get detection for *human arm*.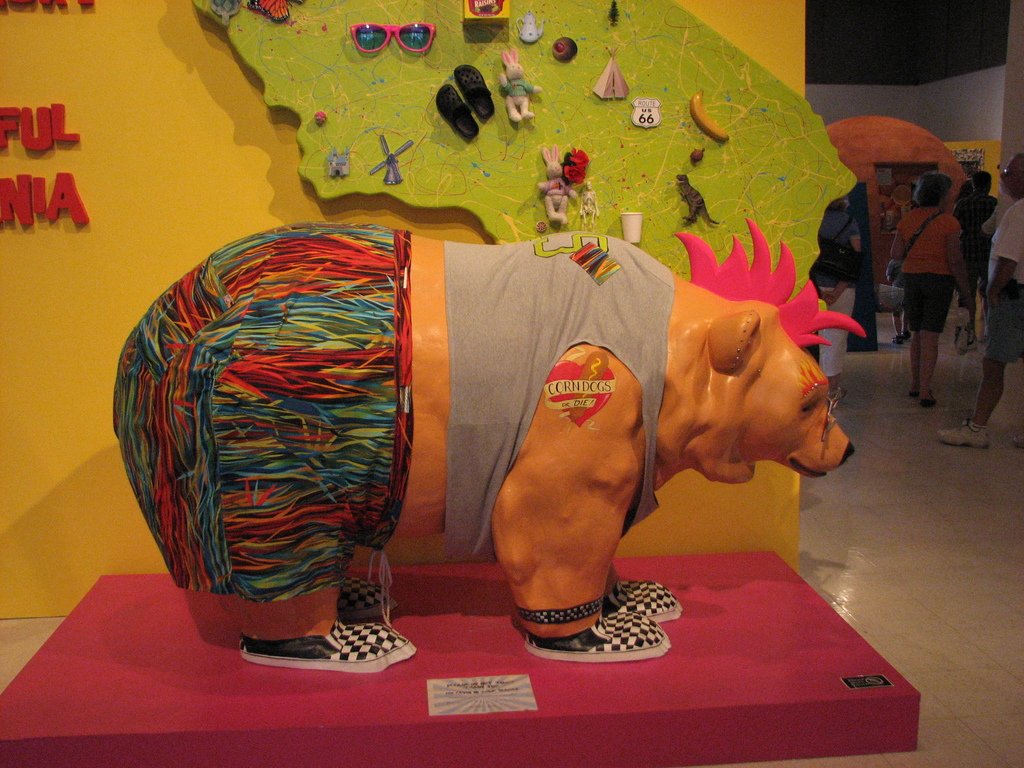
Detection: crop(946, 211, 975, 306).
